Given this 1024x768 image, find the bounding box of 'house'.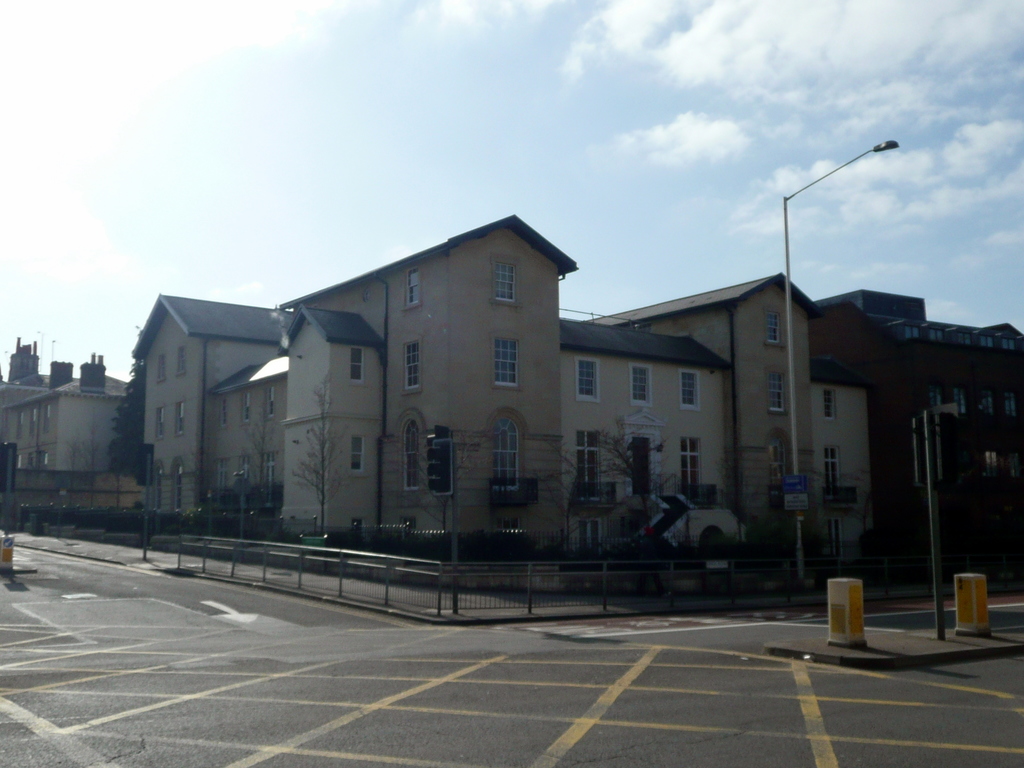
[125, 287, 294, 534].
